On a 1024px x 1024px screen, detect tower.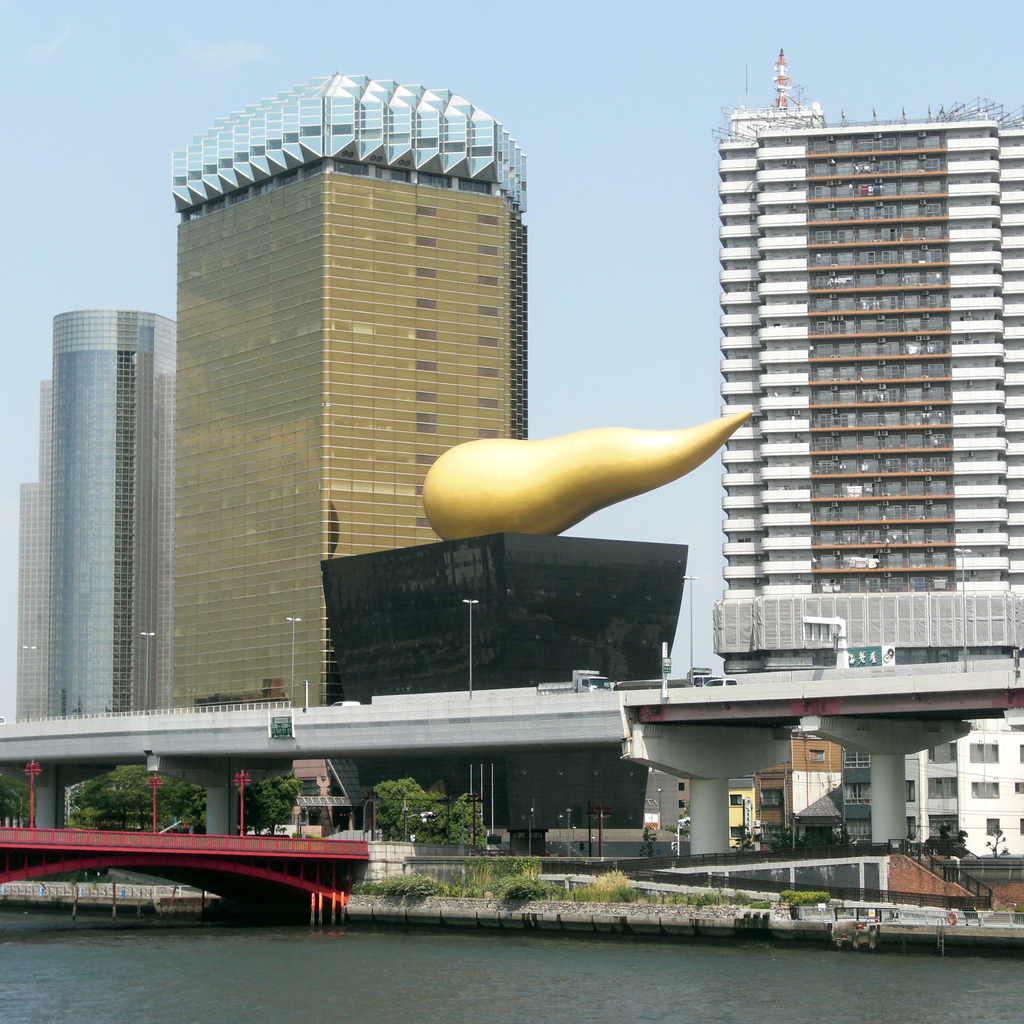
locate(167, 66, 535, 710).
